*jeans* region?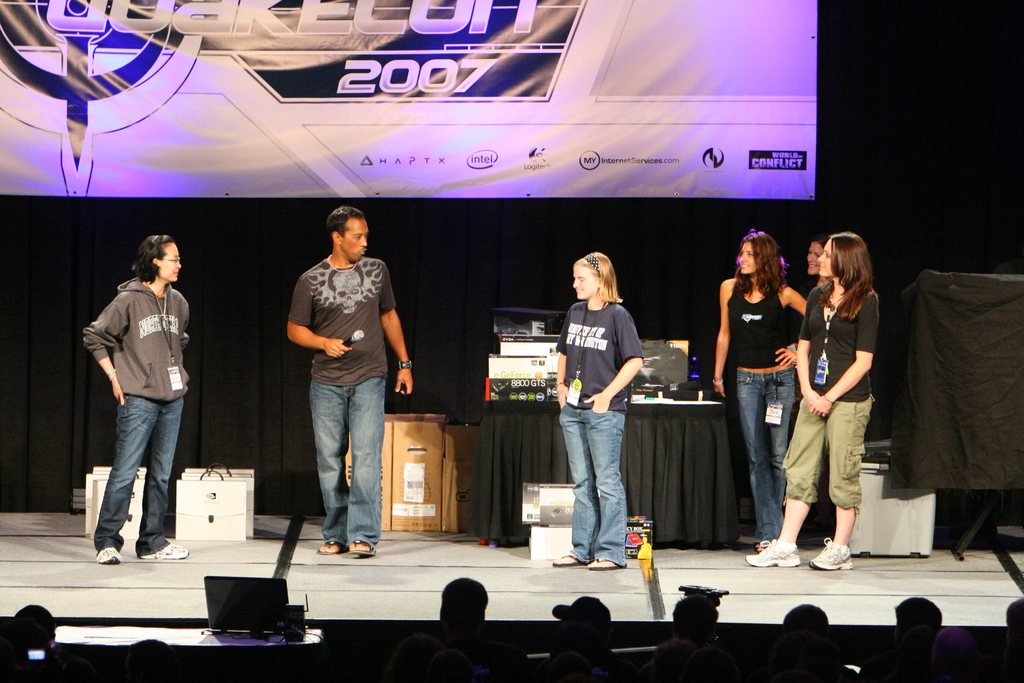
left=739, top=373, right=793, bottom=533
